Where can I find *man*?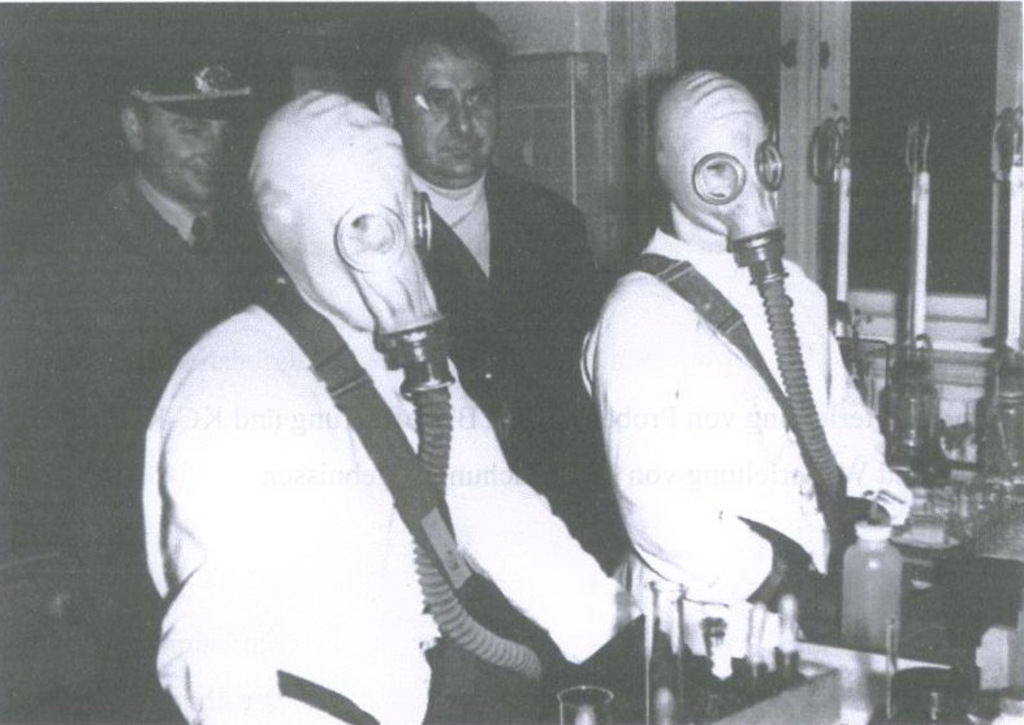
You can find it at 59:34:281:724.
